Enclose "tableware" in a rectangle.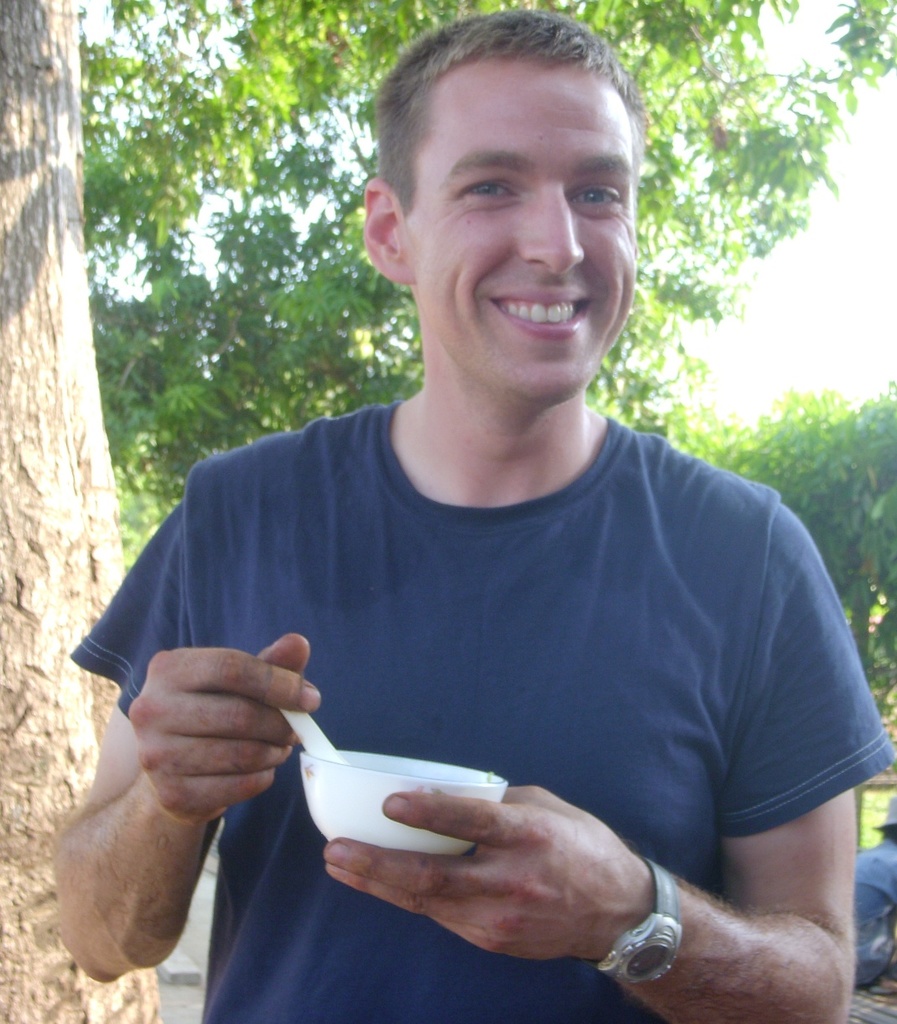
l=277, t=706, r=349, b=765.
